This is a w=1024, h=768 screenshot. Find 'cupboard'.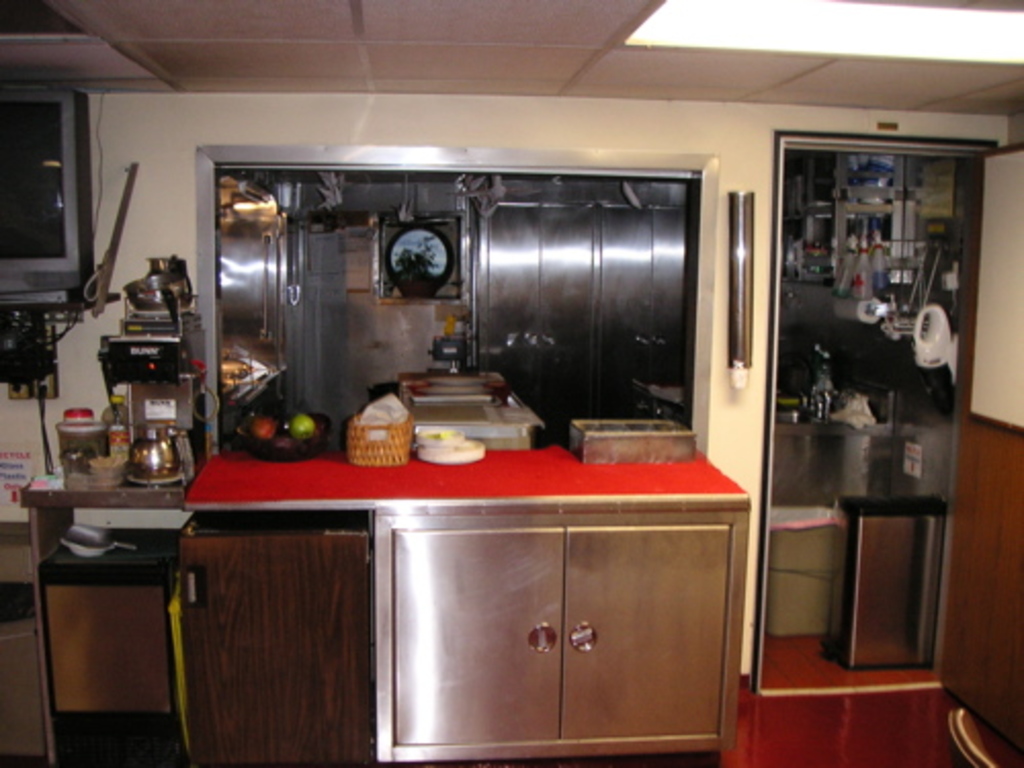
Bounding box: (340, 489, 754, 758).
